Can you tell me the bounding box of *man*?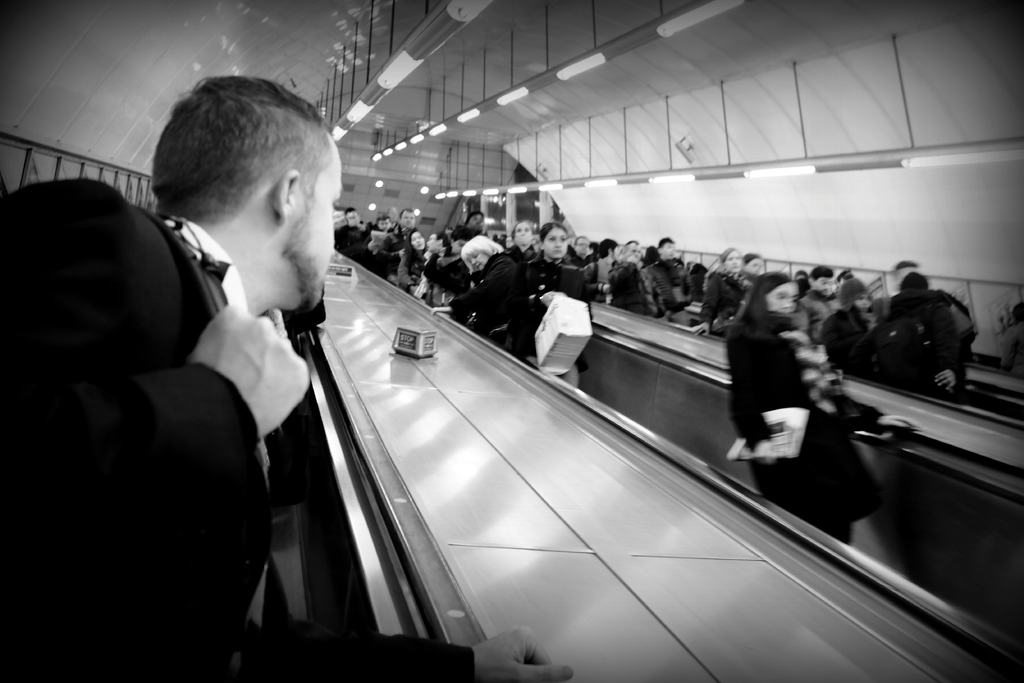
<bbox>649, 237, 692, 324</bbox>.
